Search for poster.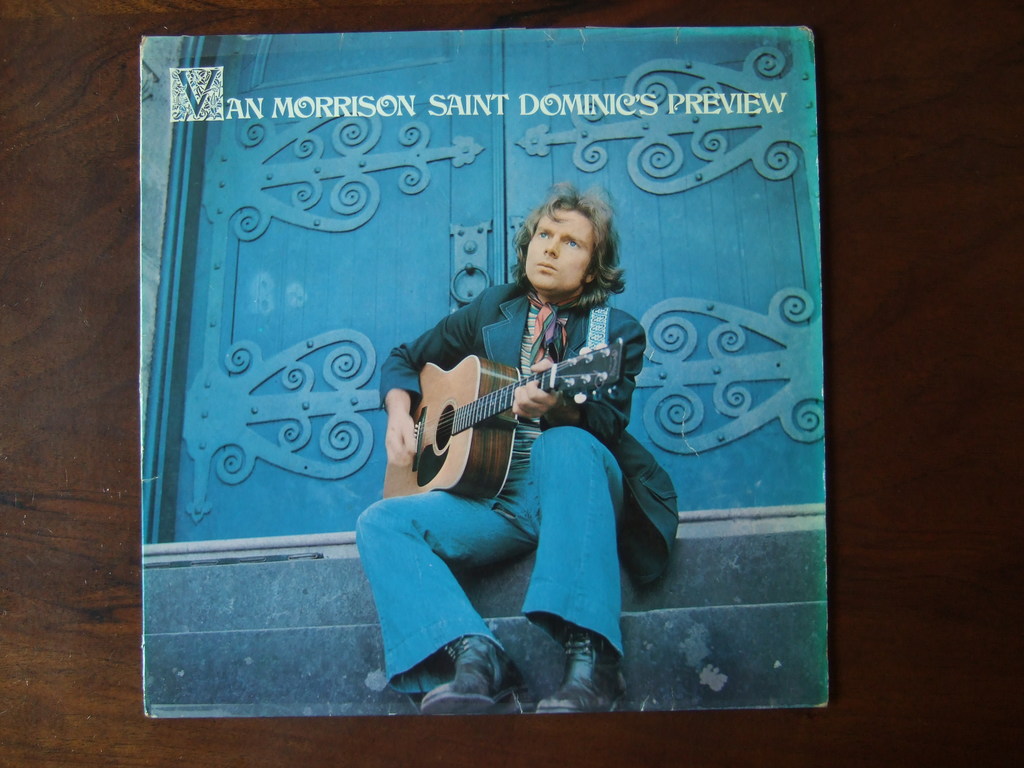
Found at region(141, 24, 828, 719).
